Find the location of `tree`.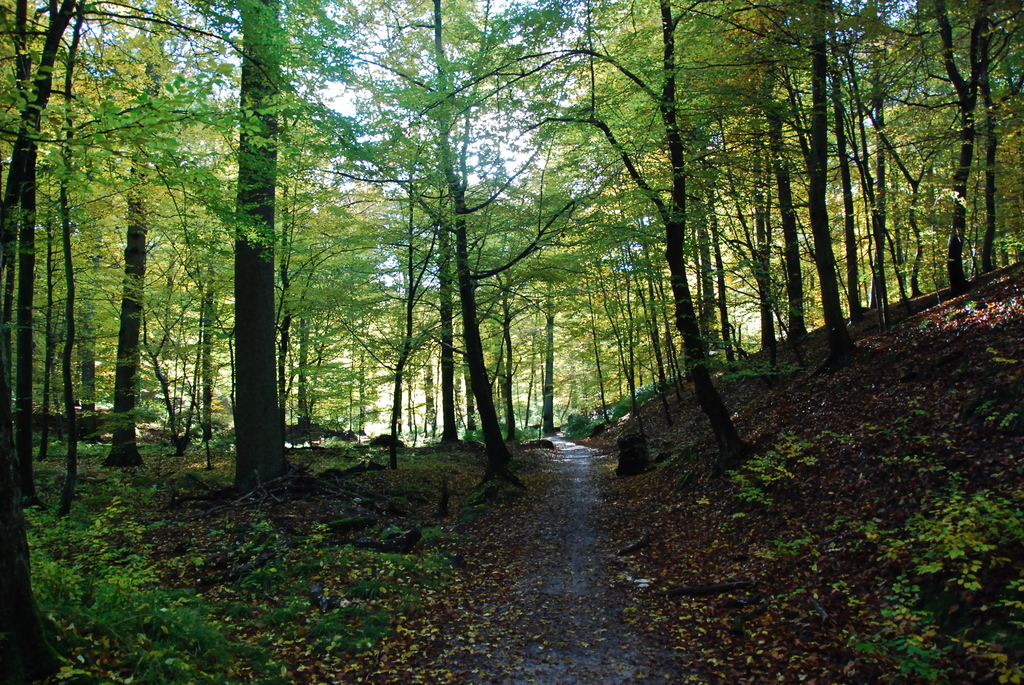
Location: select_region(129, 40, 371, 513).
